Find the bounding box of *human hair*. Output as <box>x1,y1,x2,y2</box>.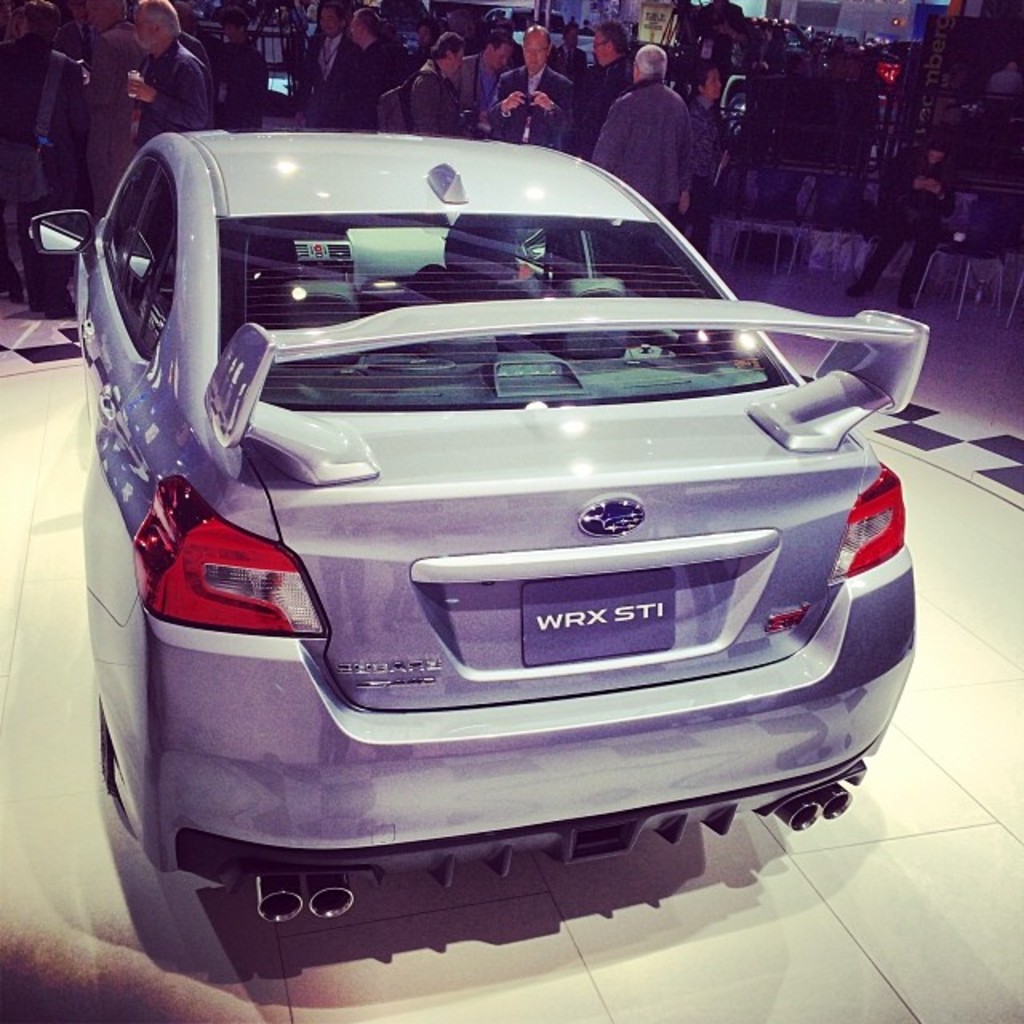
<box>354,6,379,35</box>.
